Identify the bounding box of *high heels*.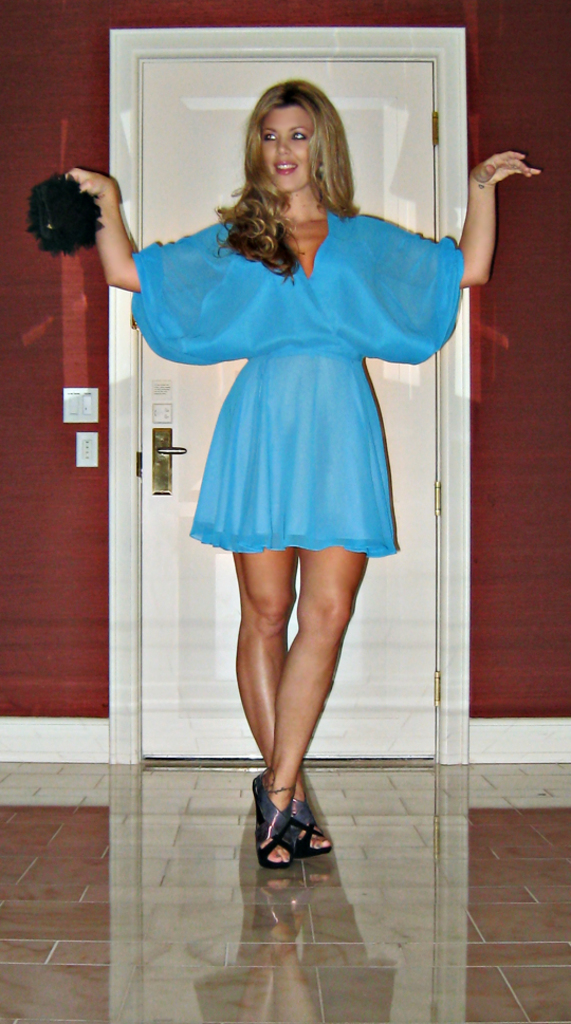
247, 761, 295, 872.
